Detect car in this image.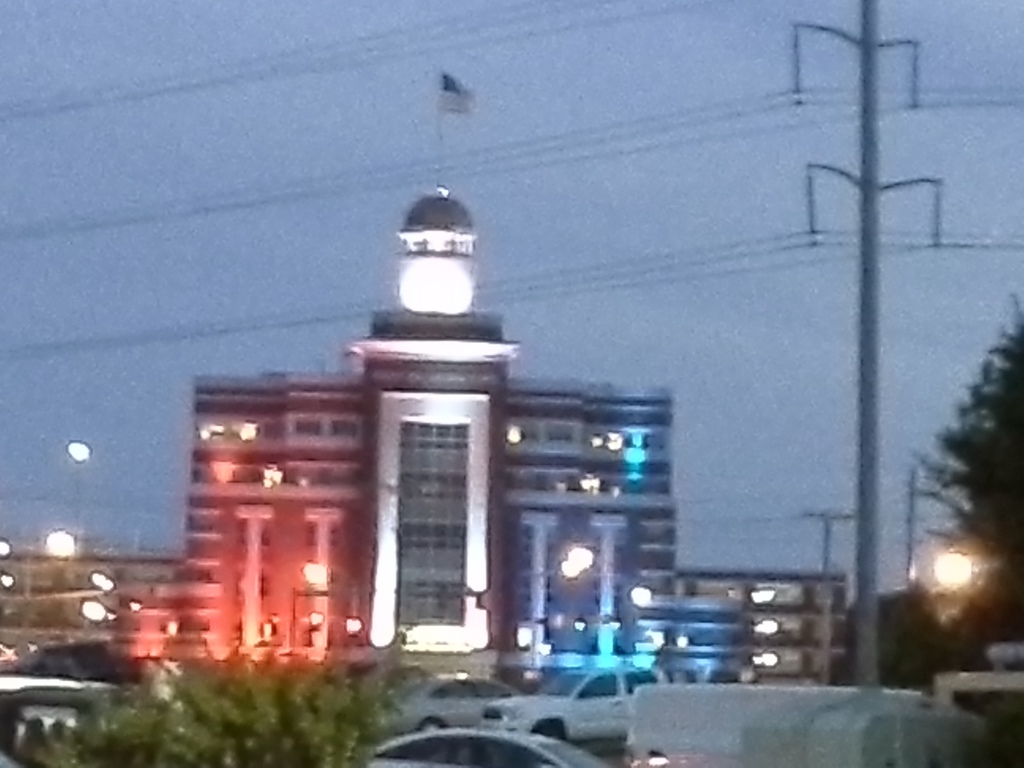
Detection: x1=376 y1=668 x2=522 y2=739.
